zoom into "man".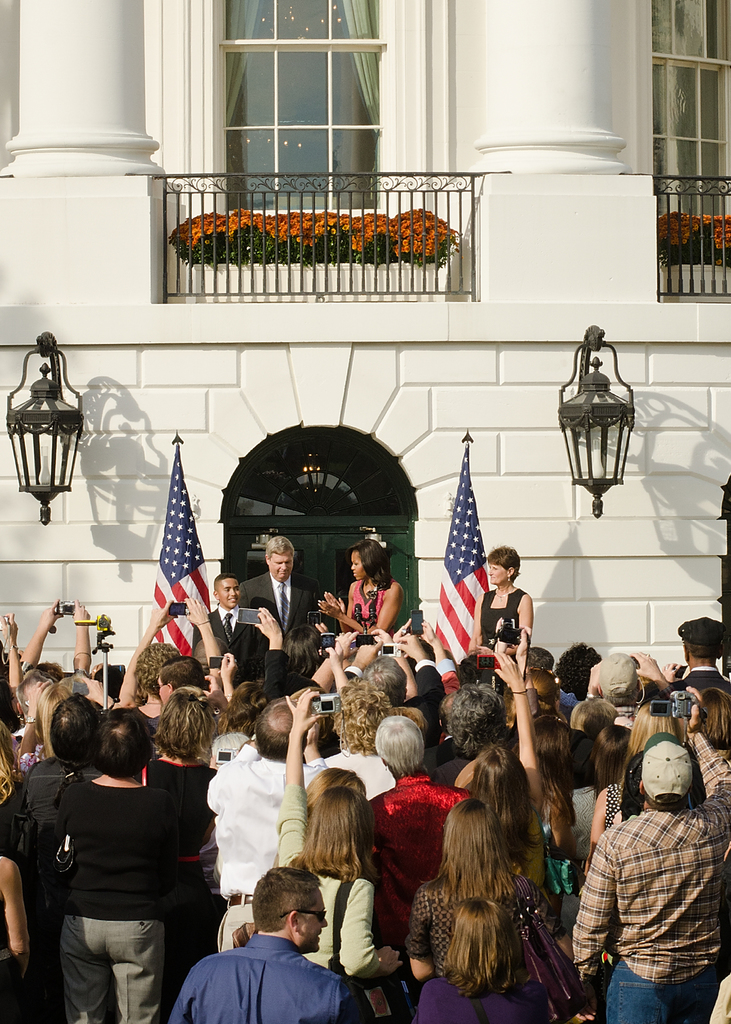
Zoom target: box=[175, 902, 368, 1023].
